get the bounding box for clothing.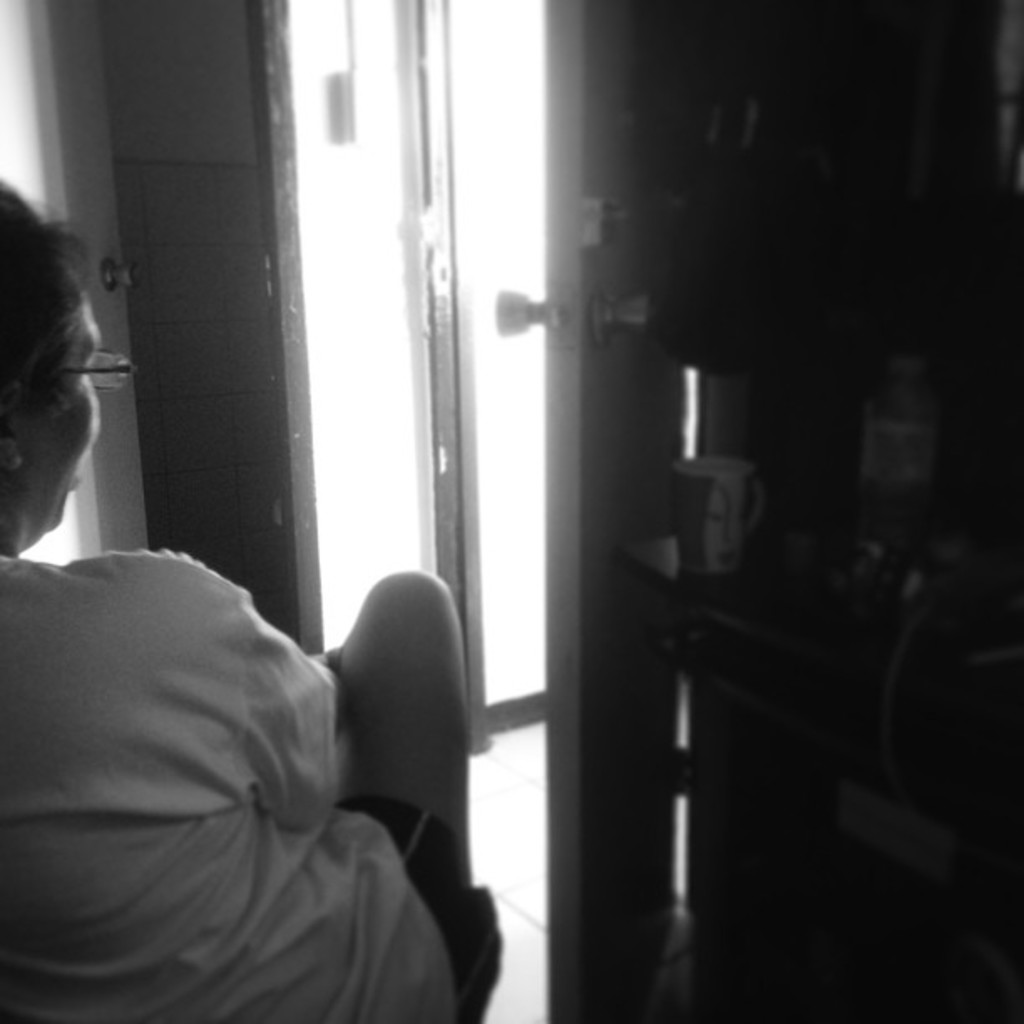
(18, 490, 524, 1023).
